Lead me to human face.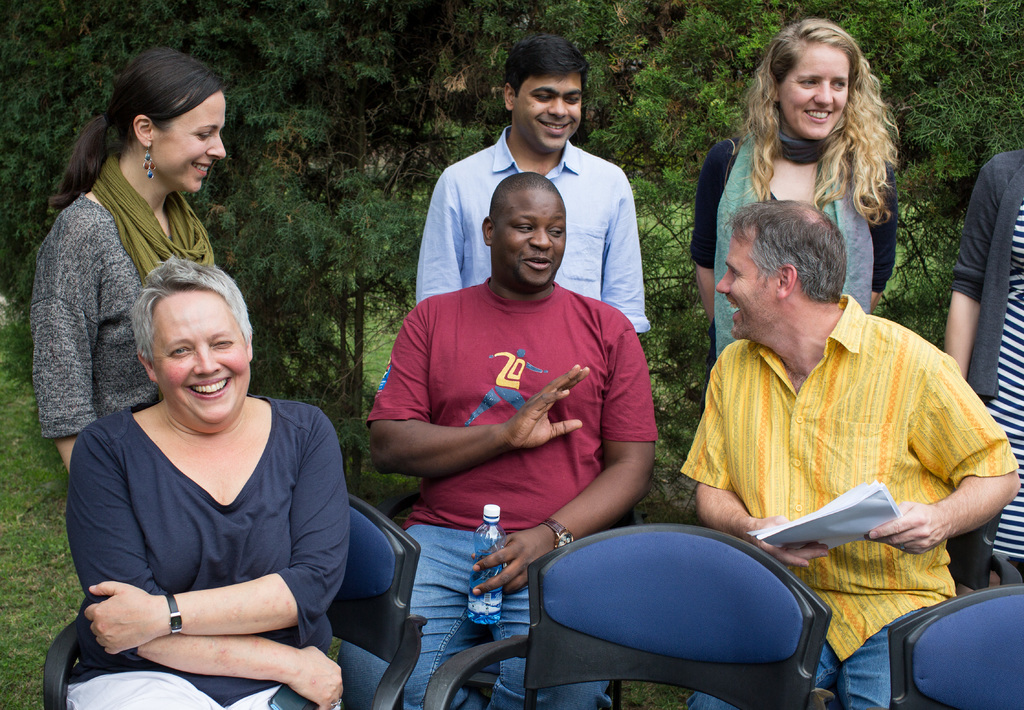
Lead to [x1=778, y1=45, x2=847, y2=140].
